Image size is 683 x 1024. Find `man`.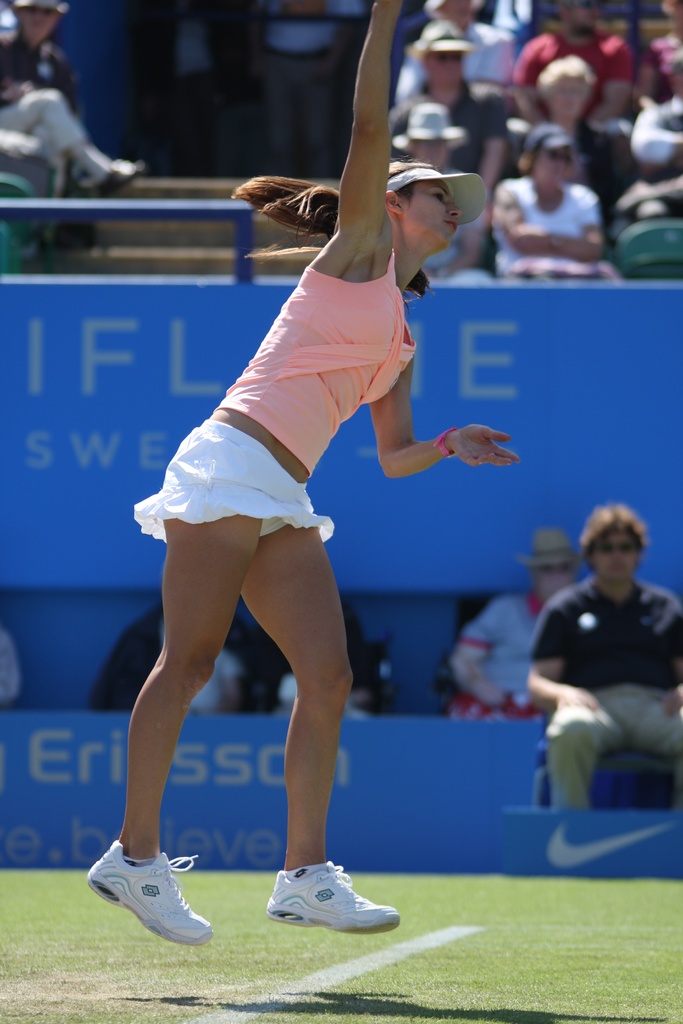
[1, 0, 143, 207].
